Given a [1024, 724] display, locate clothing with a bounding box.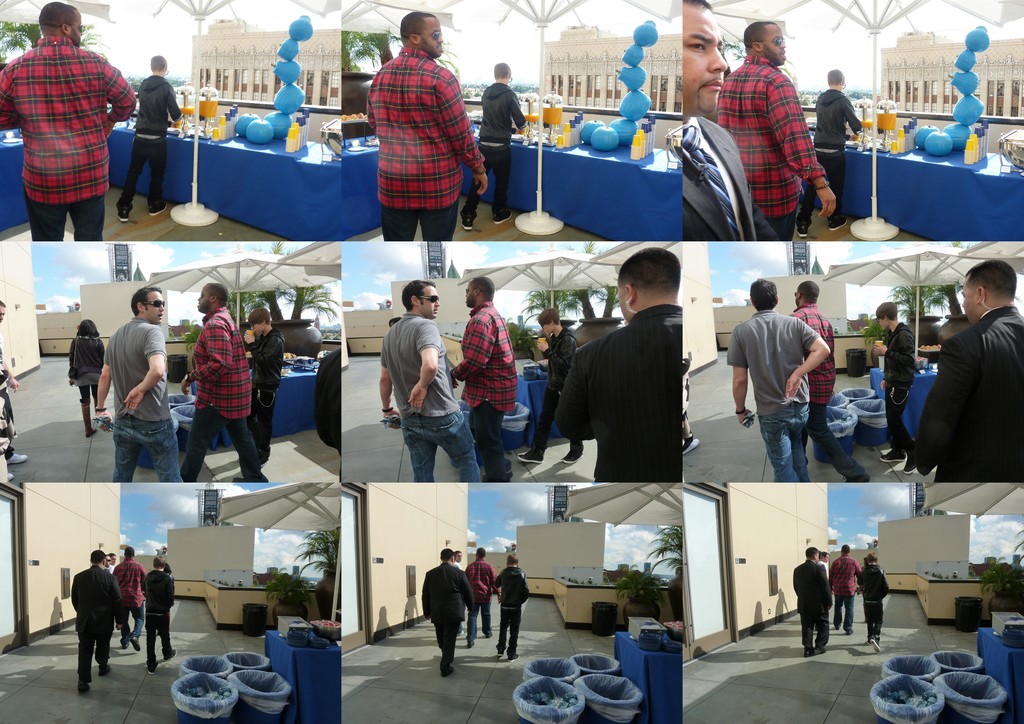
Located: (x1=555, y1=298, x2=687, y2=479).
